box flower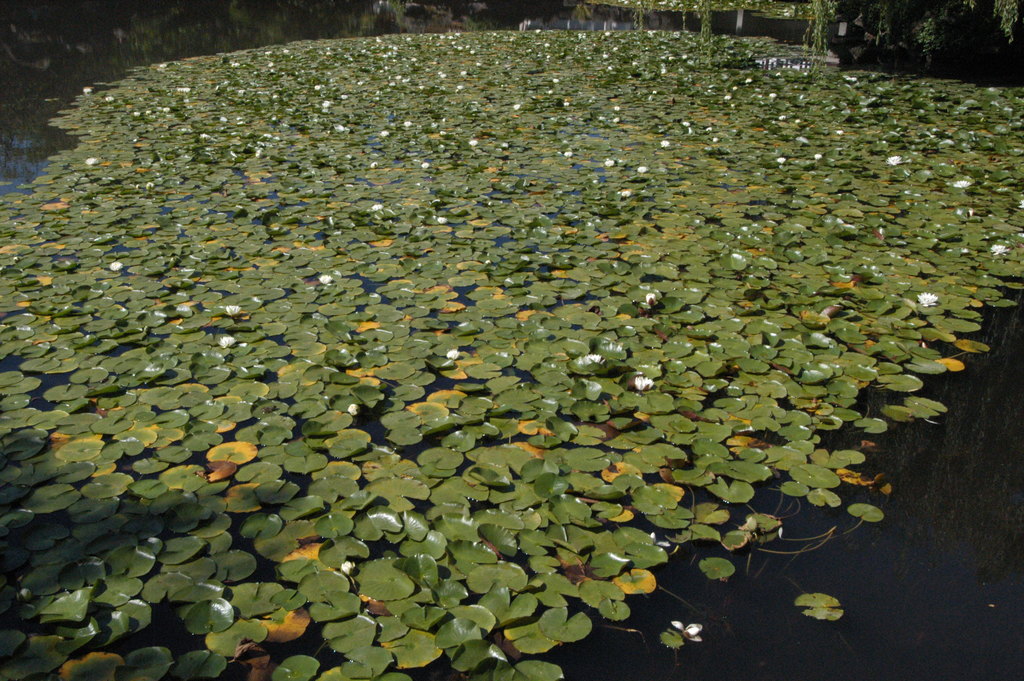
x1=400 y1=118 x2=413 y2=130
